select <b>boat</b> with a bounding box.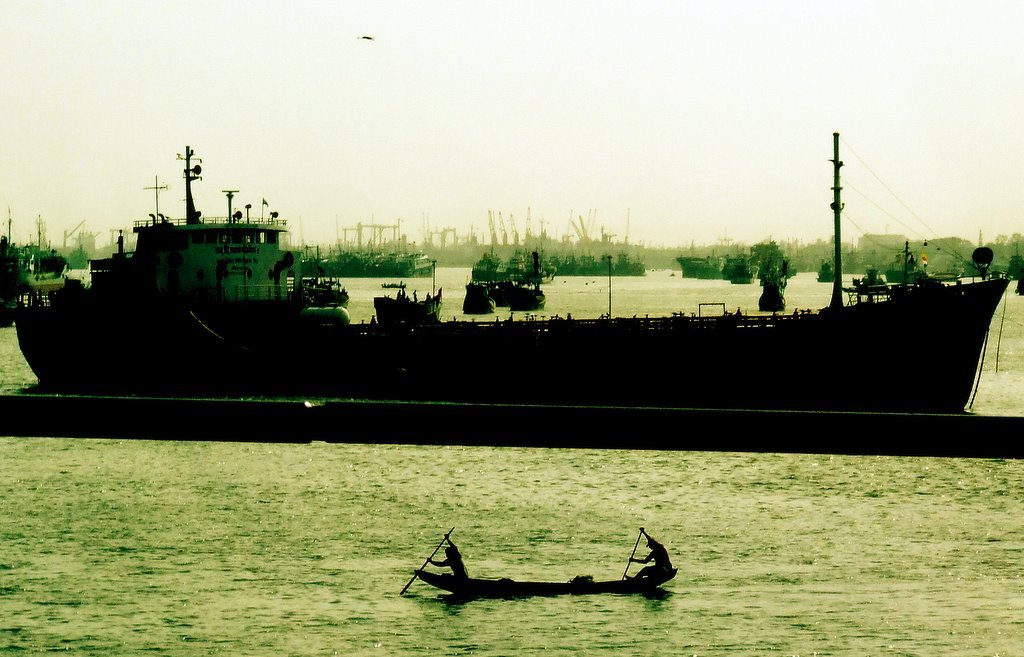
l=396, t=241, r=438, b=278.
